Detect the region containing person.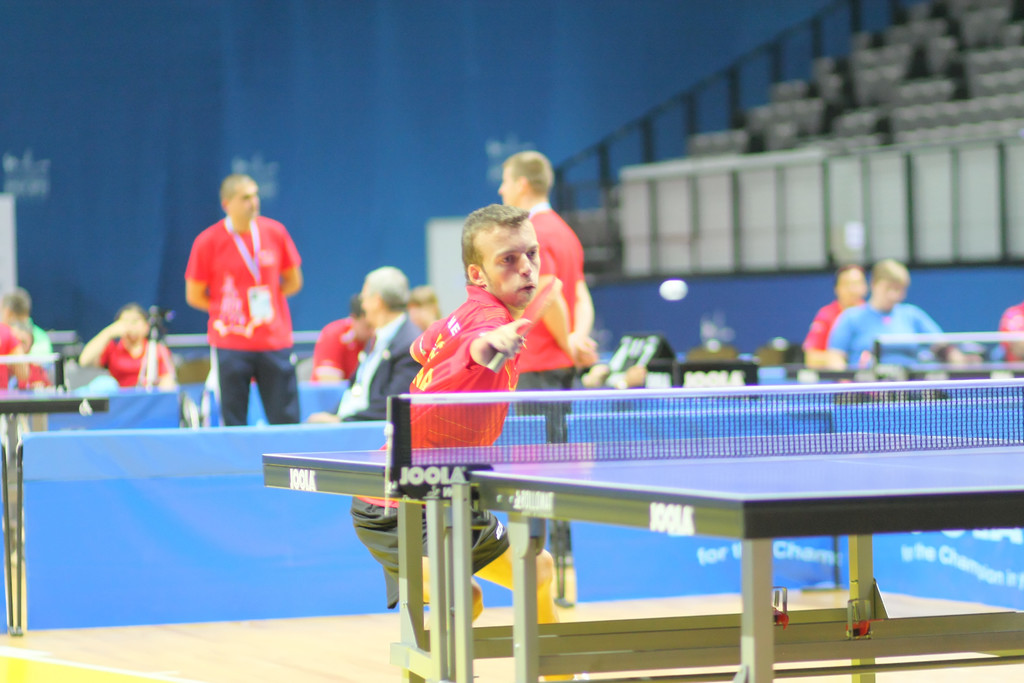
pyautogui.locateOnScreen(79, 305, 183, 391).
